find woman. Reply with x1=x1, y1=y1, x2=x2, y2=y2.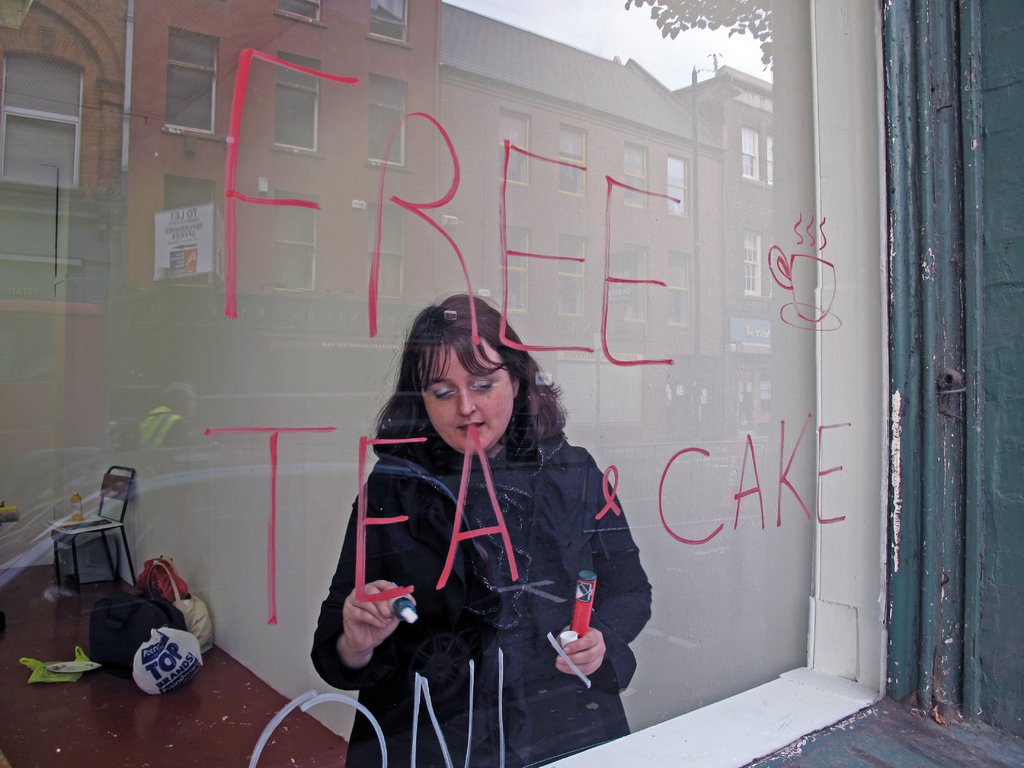
x1=302, y1=282, x2=639, y2=754.
